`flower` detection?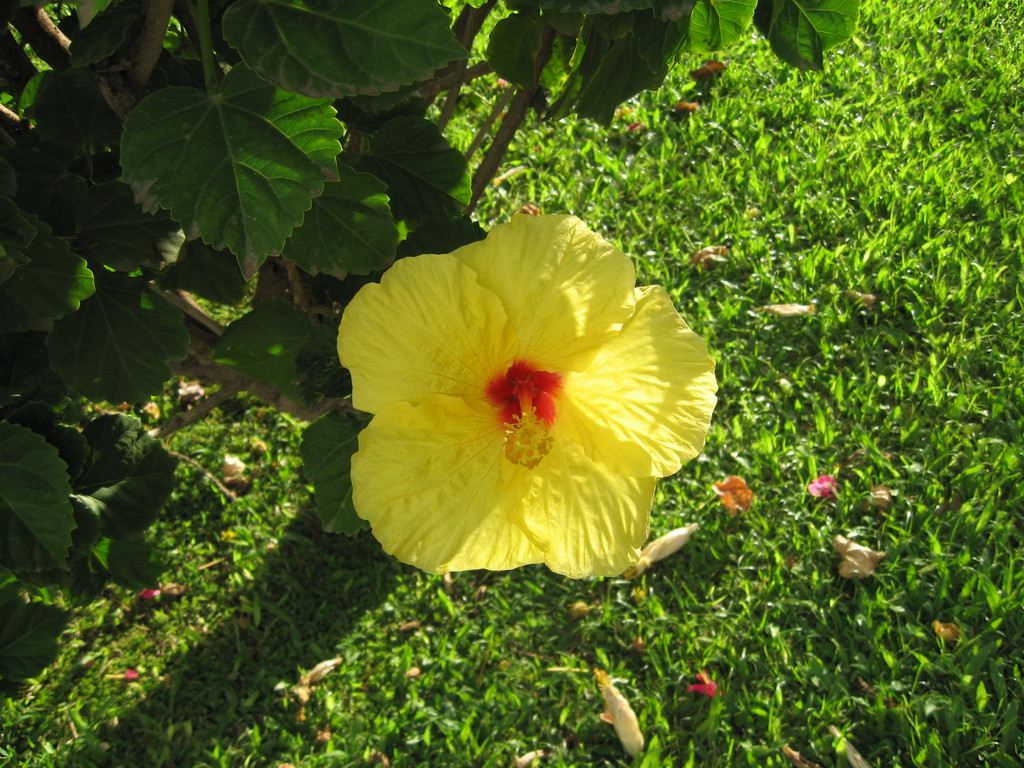
bbox=[171, 379, 213, 416]
